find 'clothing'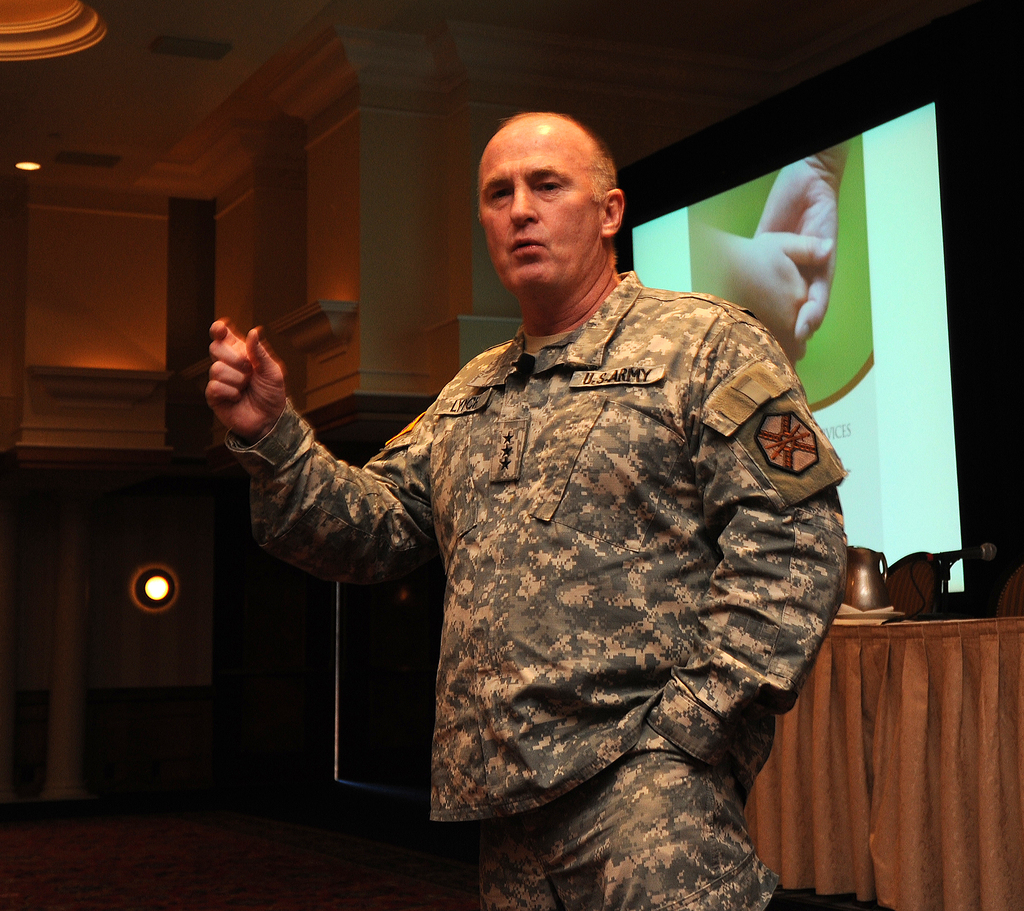
box(218, 213, 854, 862)
